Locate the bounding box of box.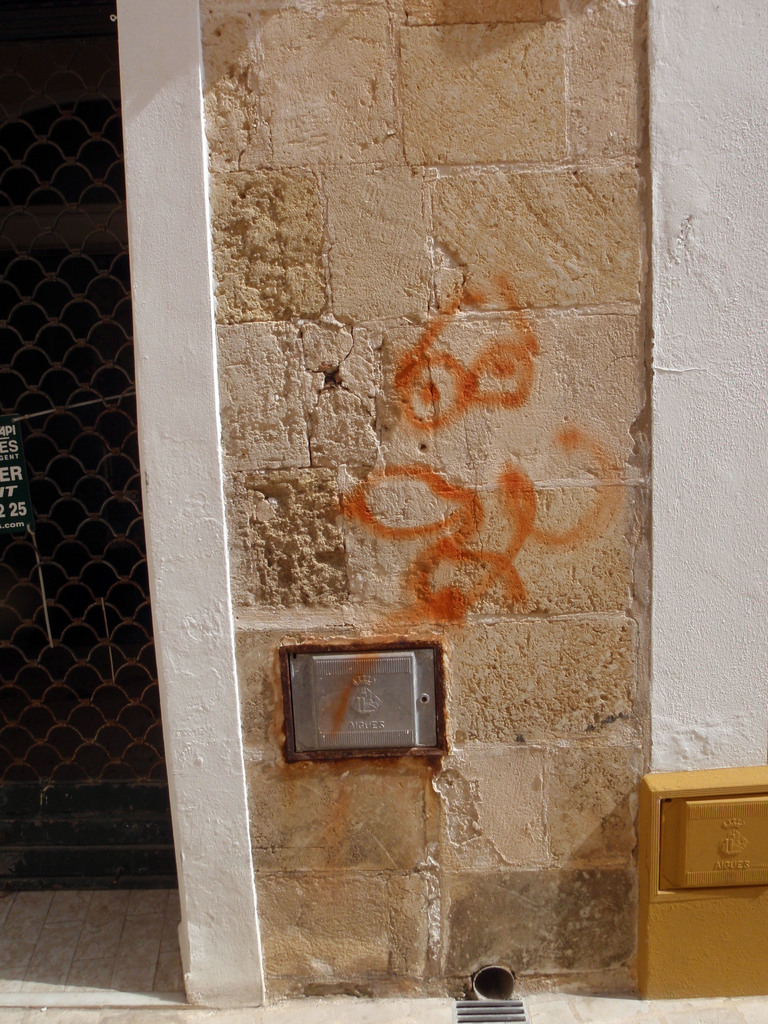
Bounding box: (637,764,767,963).
